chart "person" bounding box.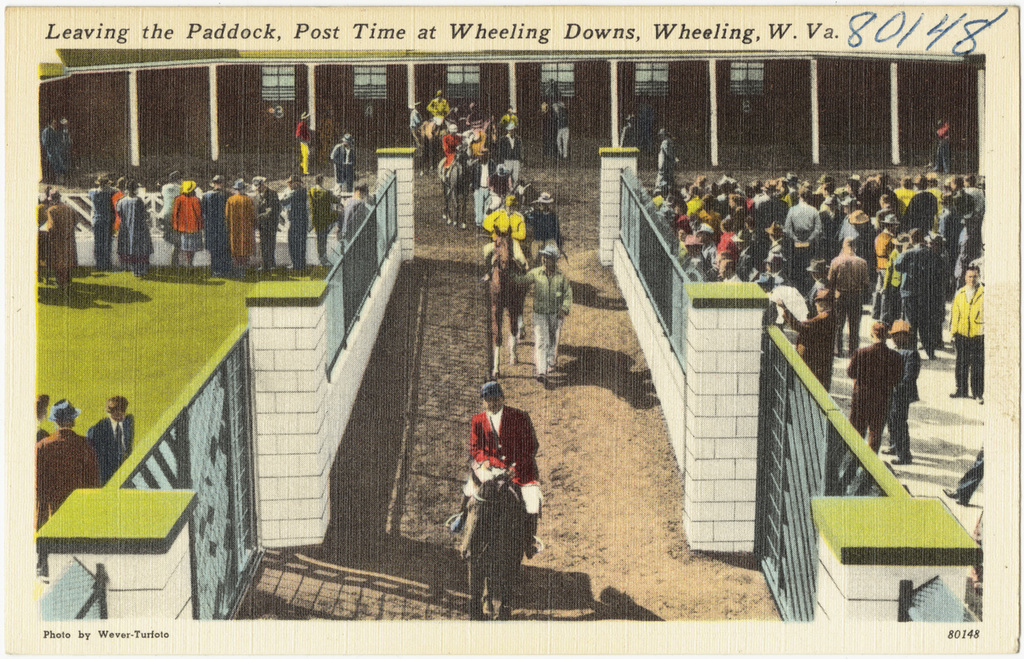
Charted: bbox=[40, 195, 92, 277].
